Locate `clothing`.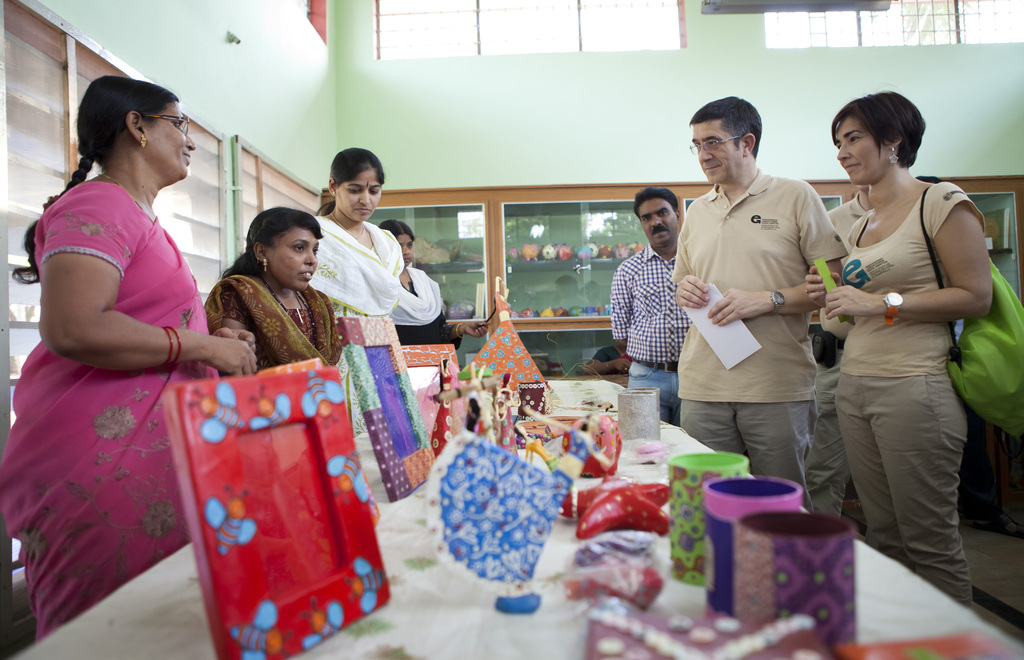
Bounding box: bbox=(613, 246, 692, 425).
